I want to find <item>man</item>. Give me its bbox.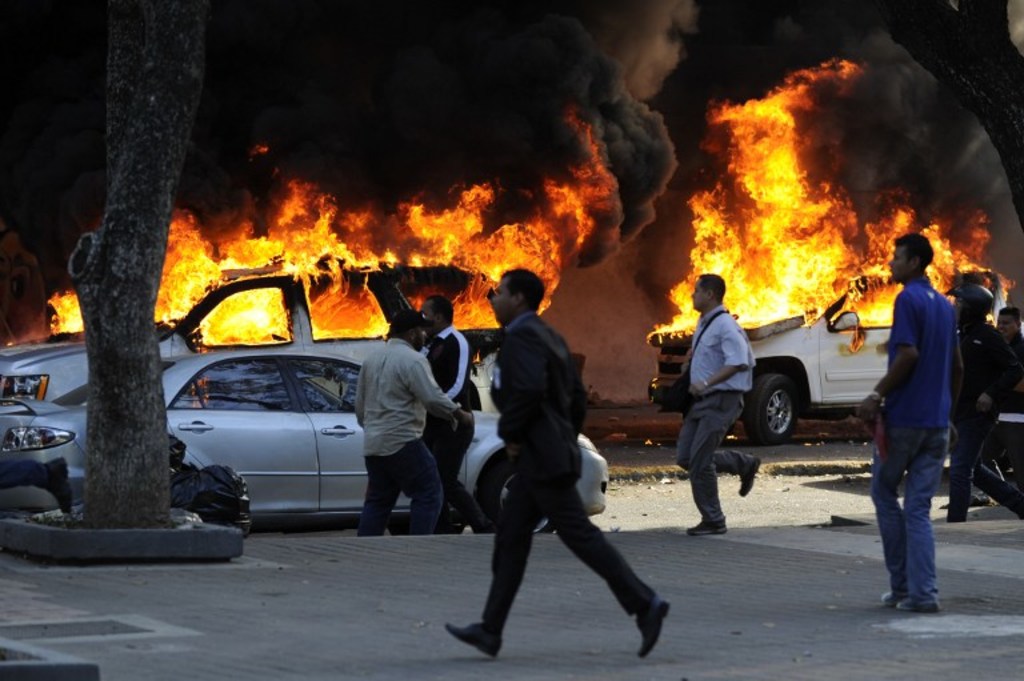
rect(999, 301, 1023, 465).
